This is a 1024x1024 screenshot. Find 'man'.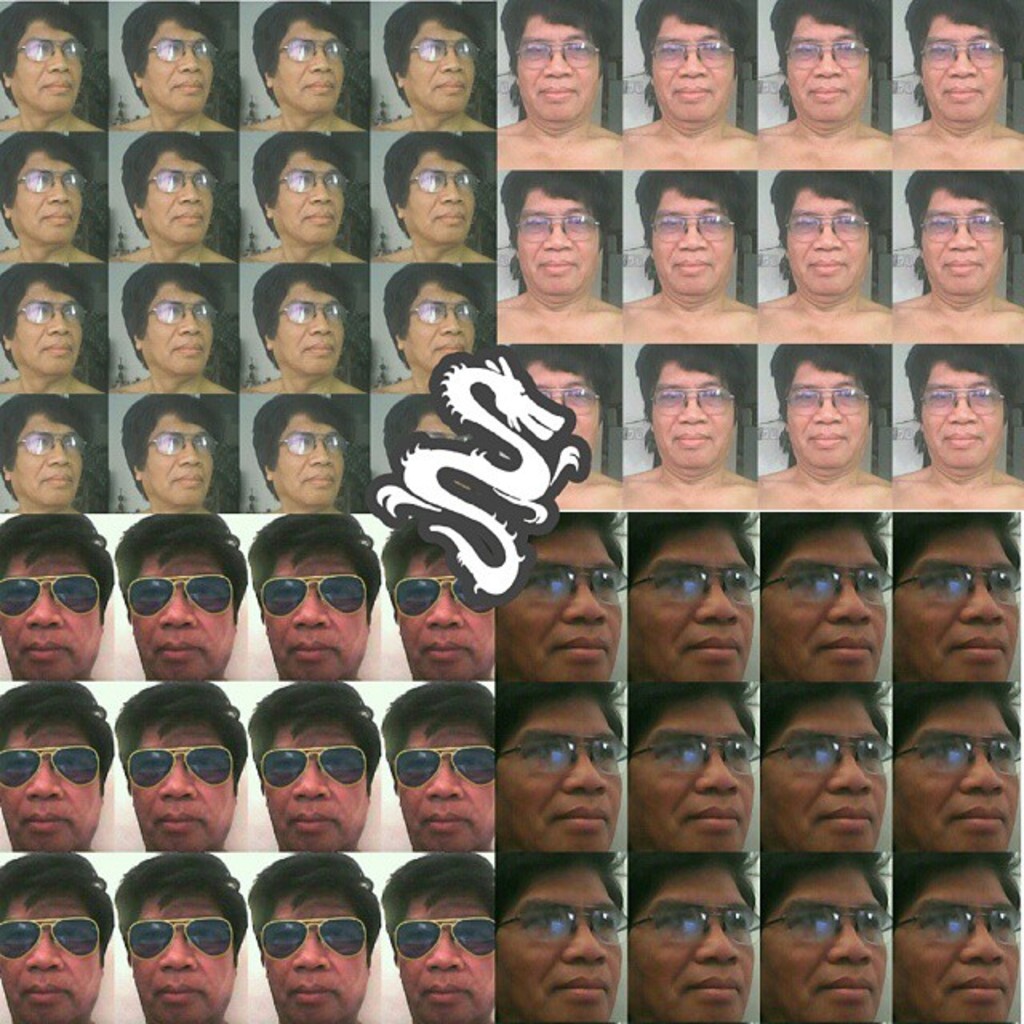
Bounding box: l=757, t=347, r=894, b=517.
